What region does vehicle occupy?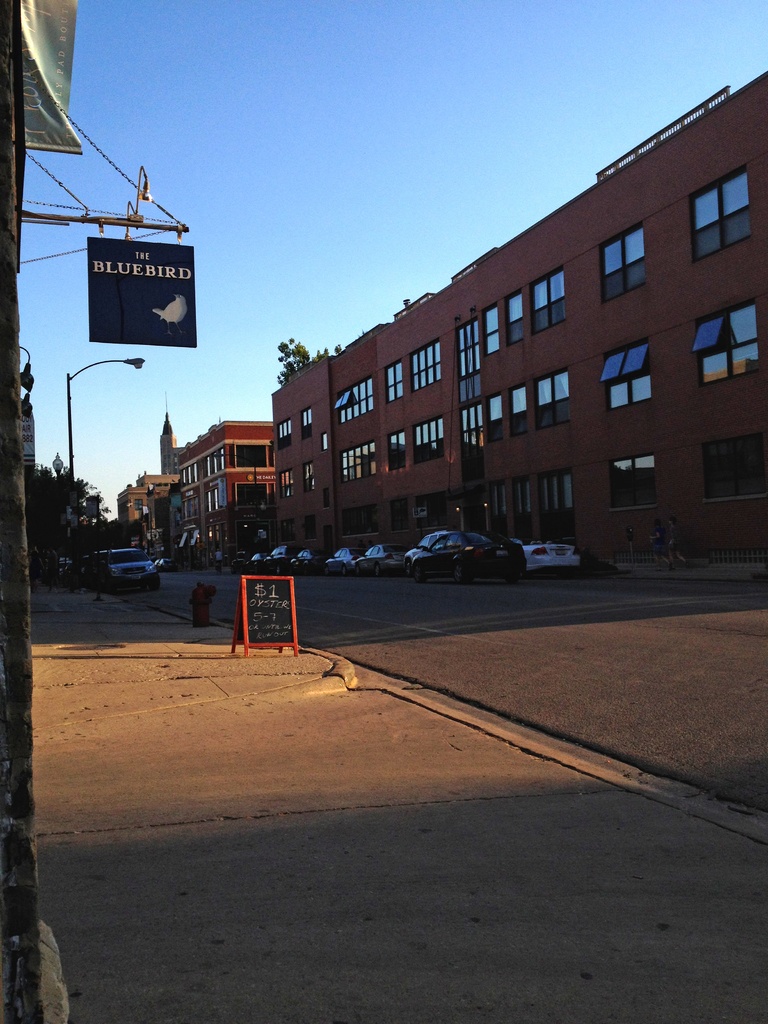
[520,540,584,573].
